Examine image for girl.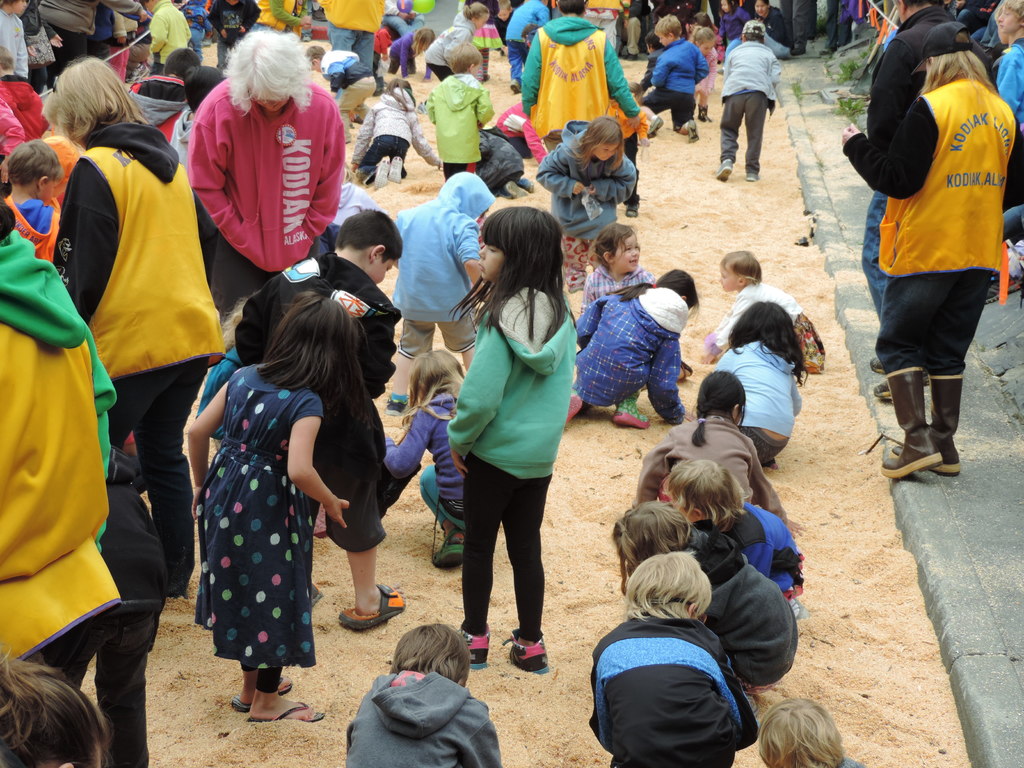
Examination result: x1=667, y1=458, x2=808, y2=615.
